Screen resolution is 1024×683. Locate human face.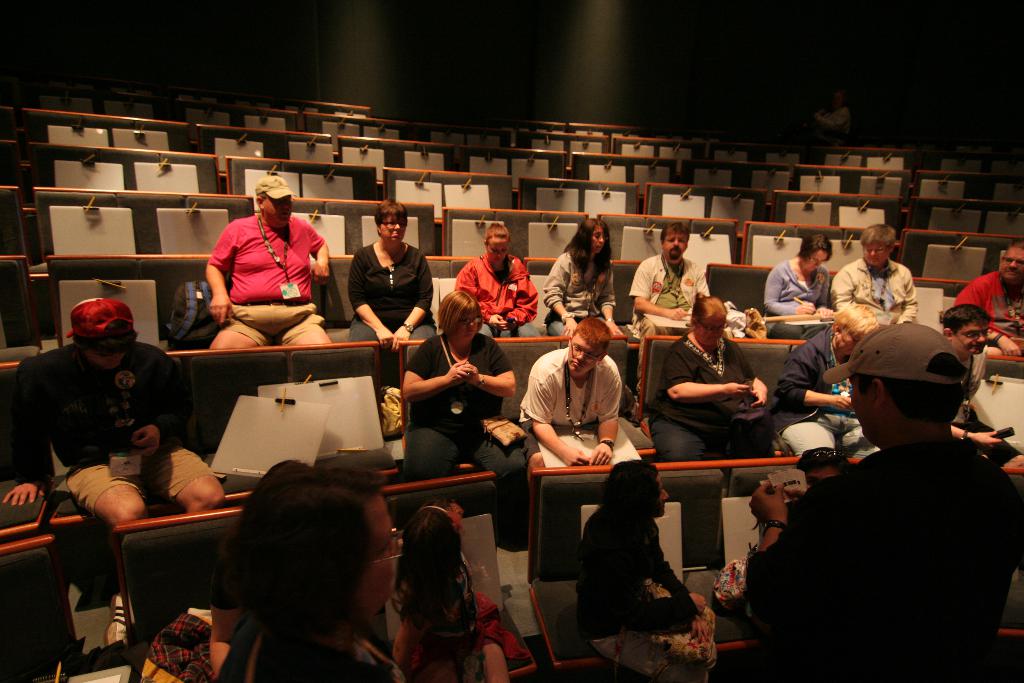
663/234/687/255.
